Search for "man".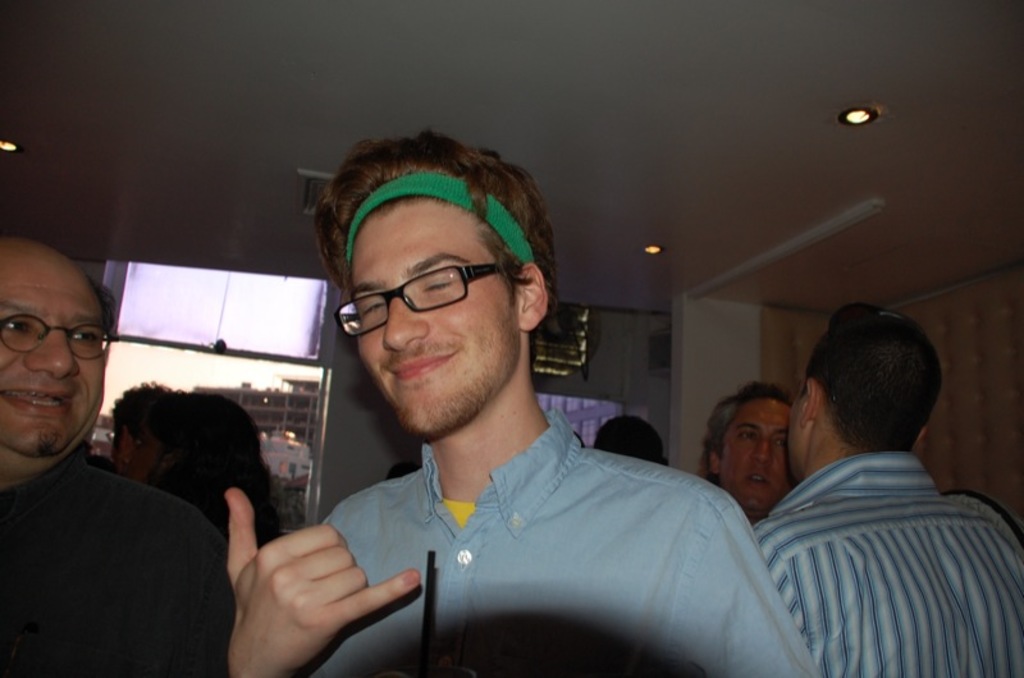
Found at l=756, t=298, r=1023, b=674.
